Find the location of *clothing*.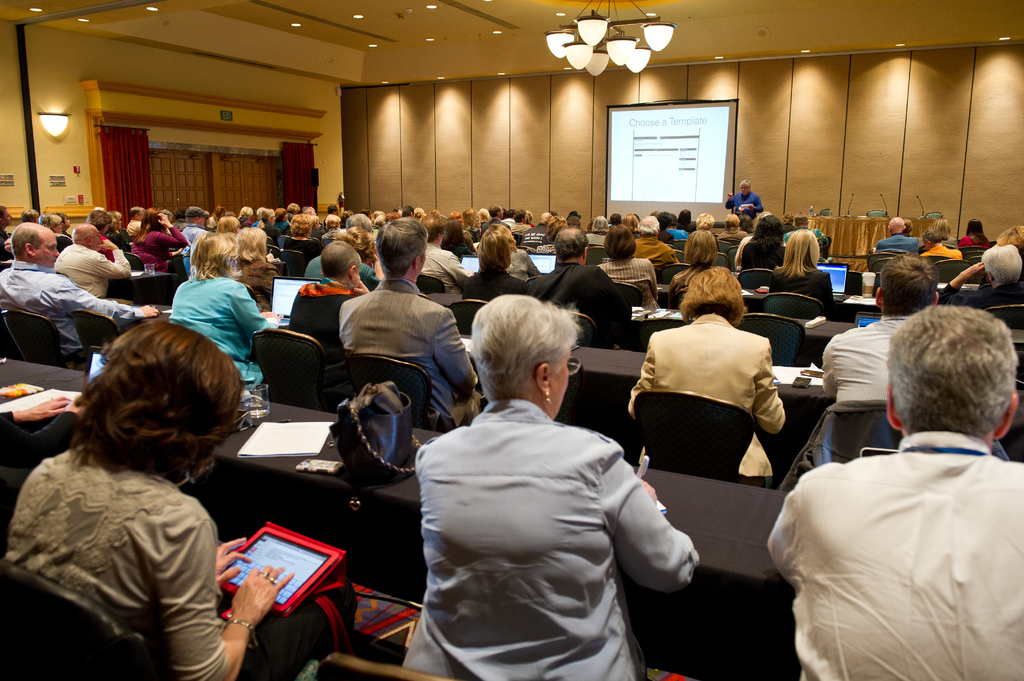
Location: BBox(51, 240, 134, 295).
